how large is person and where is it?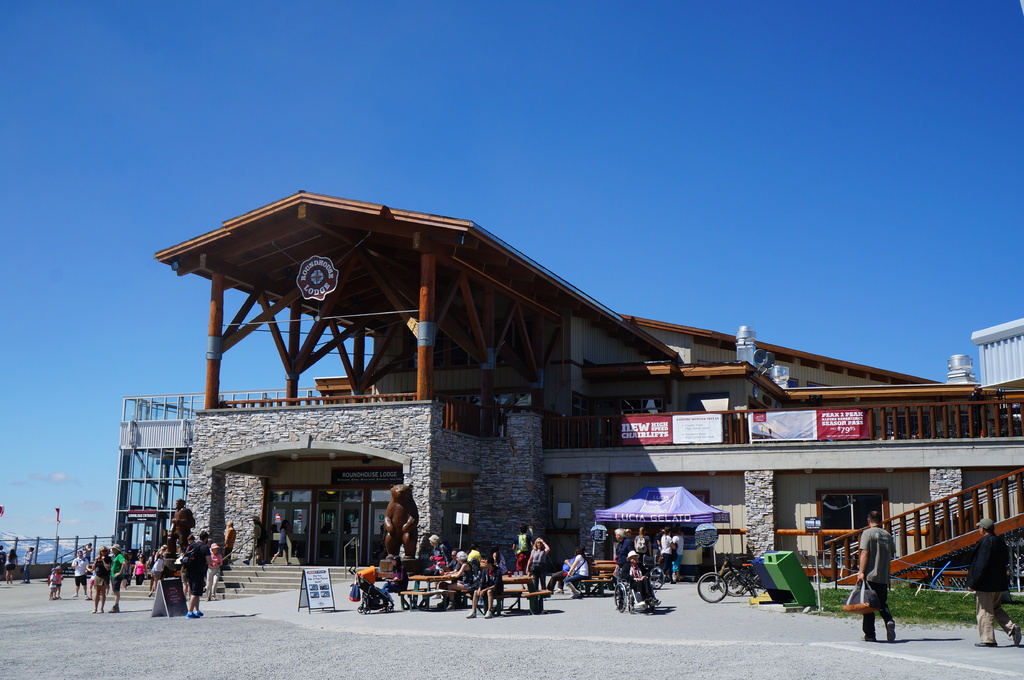
Bounding box: pyautogui.locateOnScreen(381, 553, 410, 611).
